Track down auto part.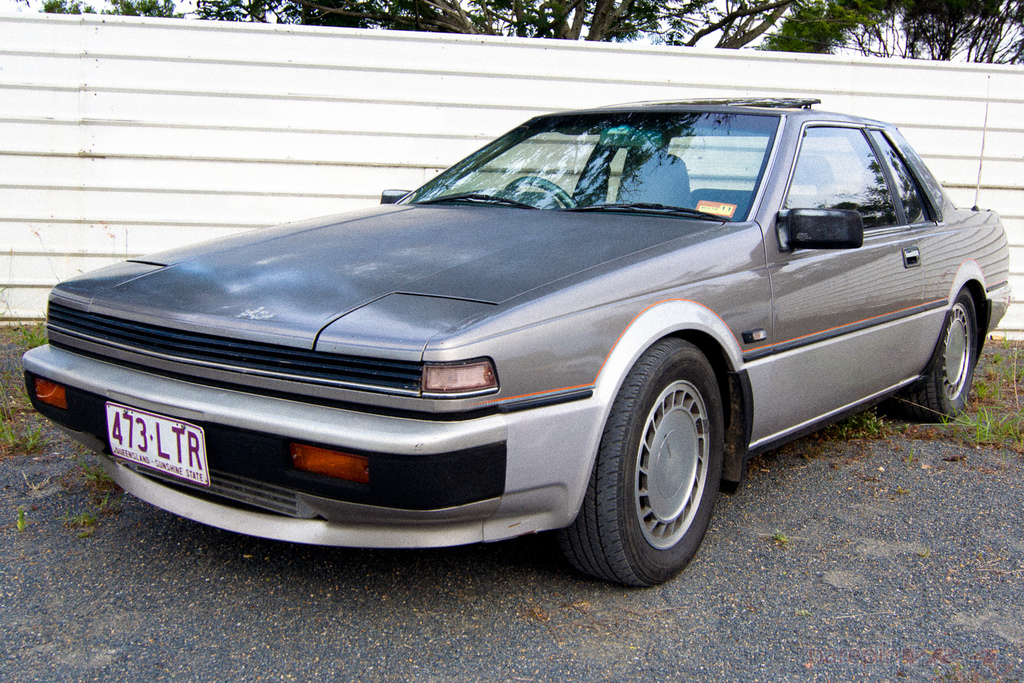
Tracked to [904,273,982,423].
